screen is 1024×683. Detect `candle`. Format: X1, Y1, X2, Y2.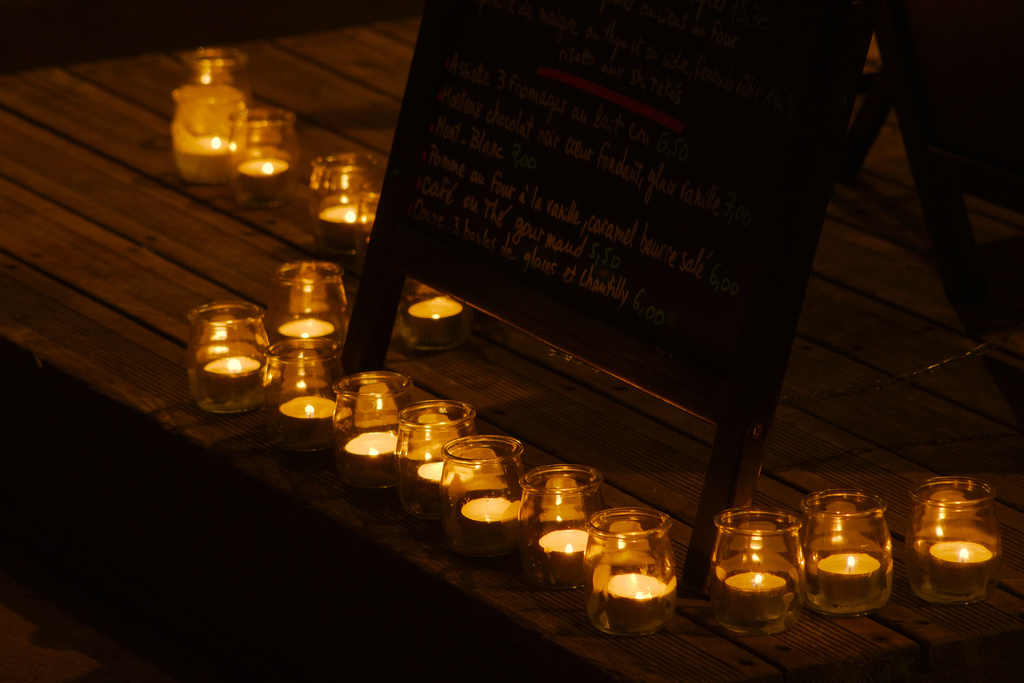
927, 539, 993, 595.
